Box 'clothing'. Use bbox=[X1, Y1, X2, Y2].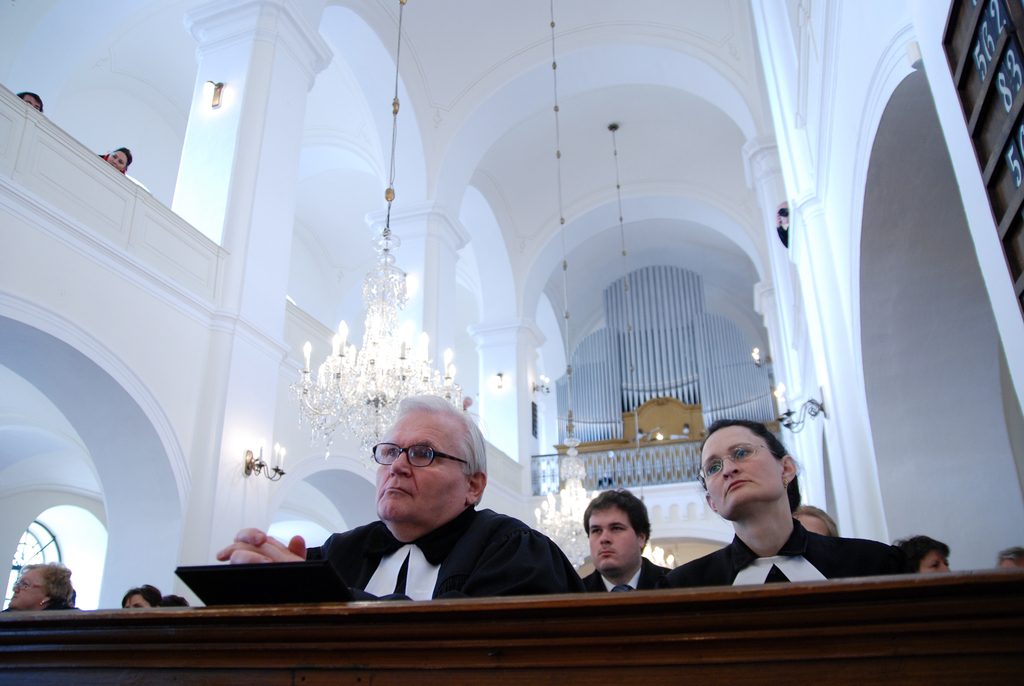
bbox=[303, 506, 593, 598].
